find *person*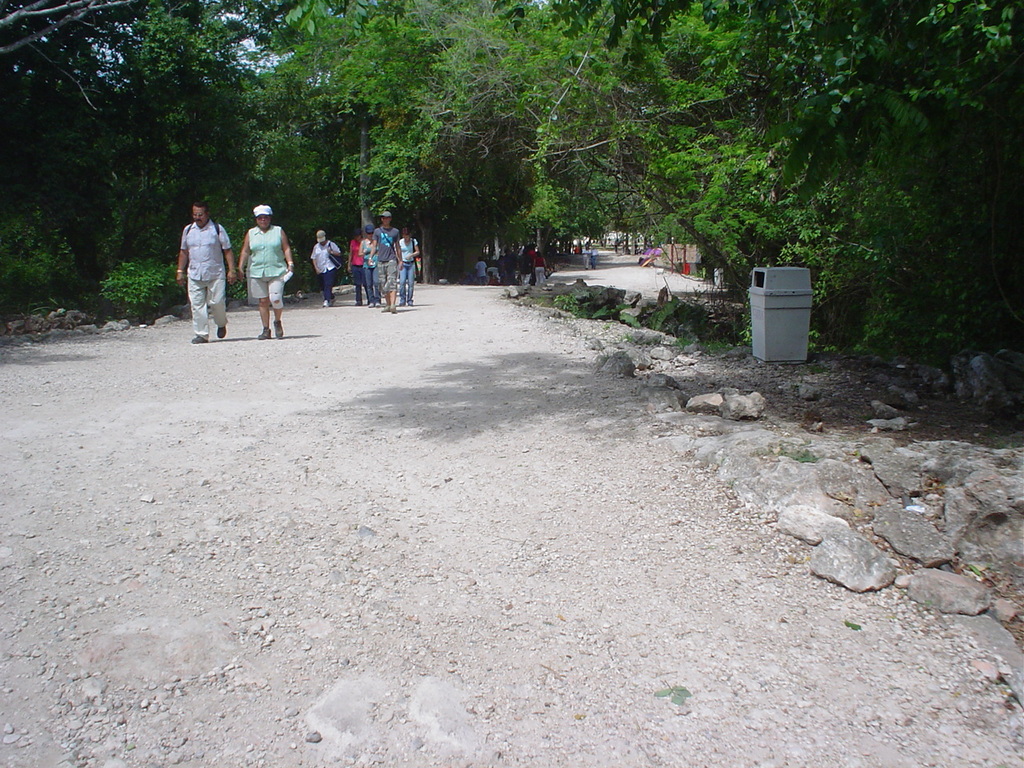
[left=474, top=254, right=490, bottom=286]
